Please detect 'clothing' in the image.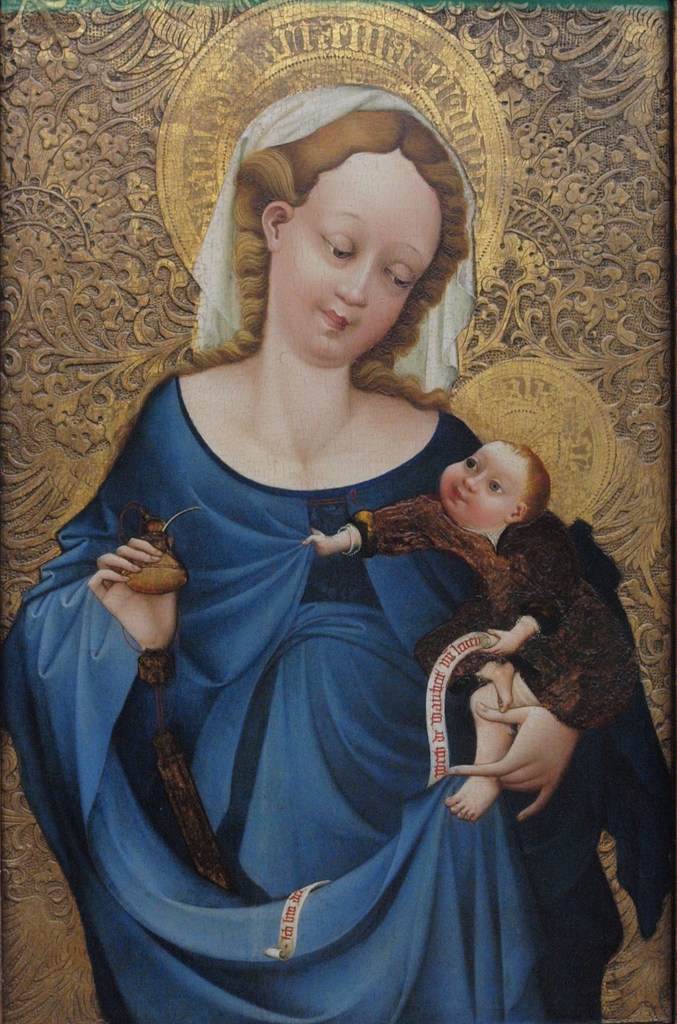
(350, 488, 560, 684).
